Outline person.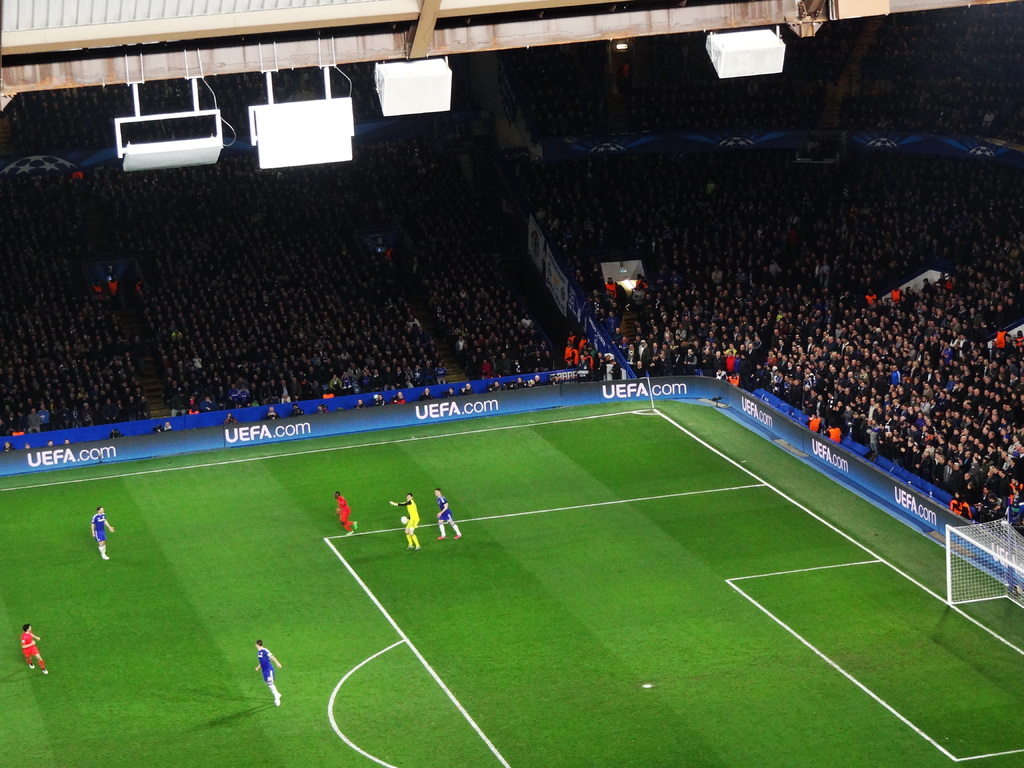
Outline: left=388, top=489, right=421, bottom=553.
